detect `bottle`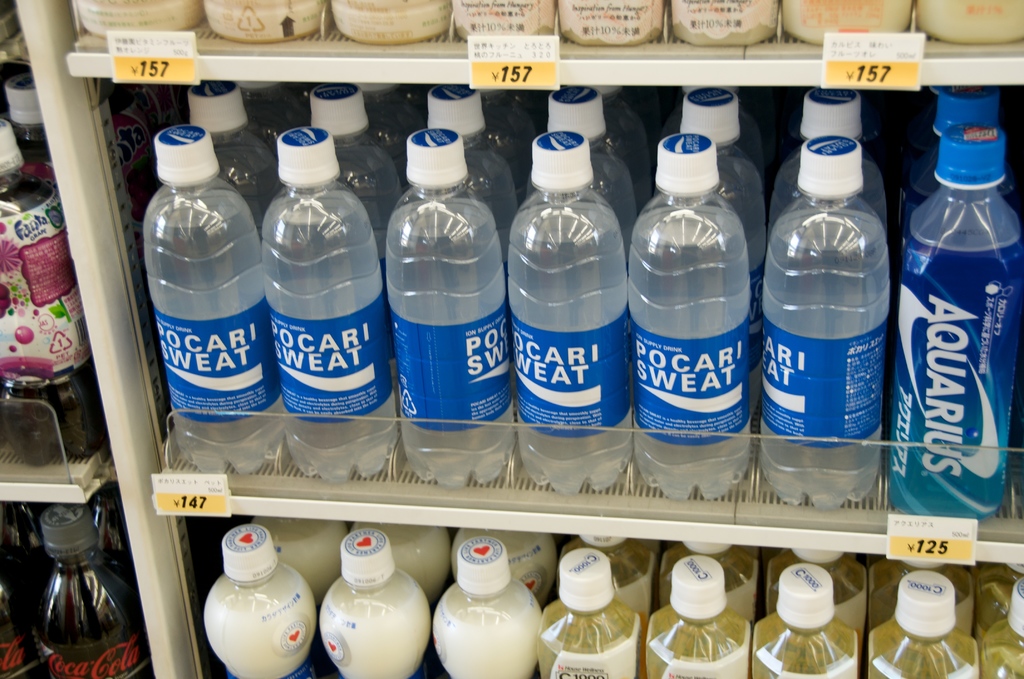
select_region(0, 581, 46, 678)
